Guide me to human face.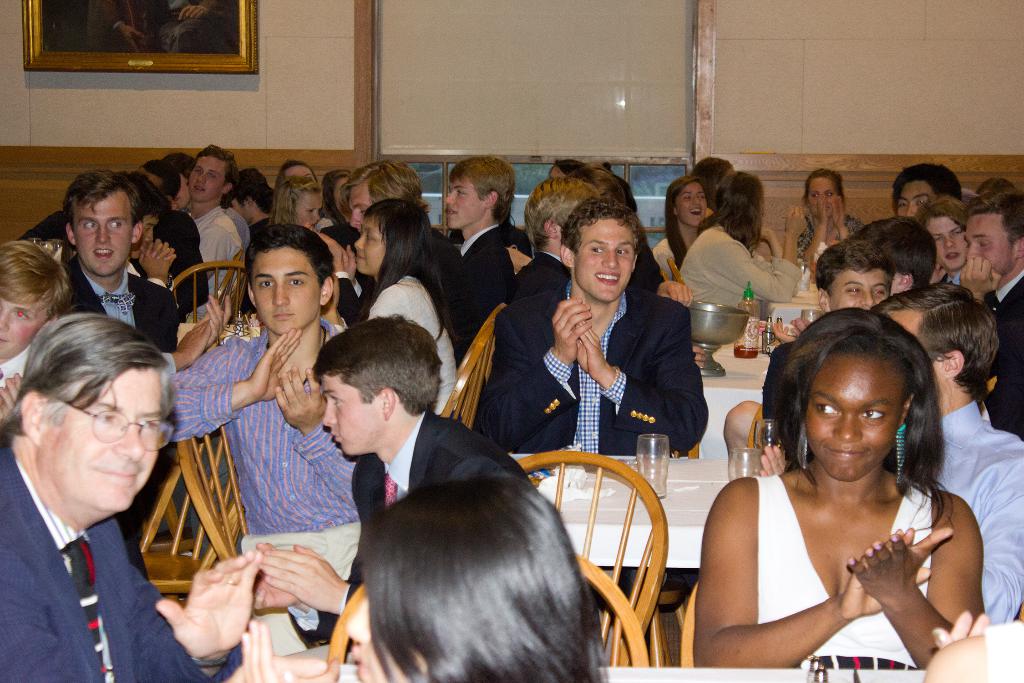
Guidance: {"left": 250, "top": 248, "right": 318, "bottom": 330}.
